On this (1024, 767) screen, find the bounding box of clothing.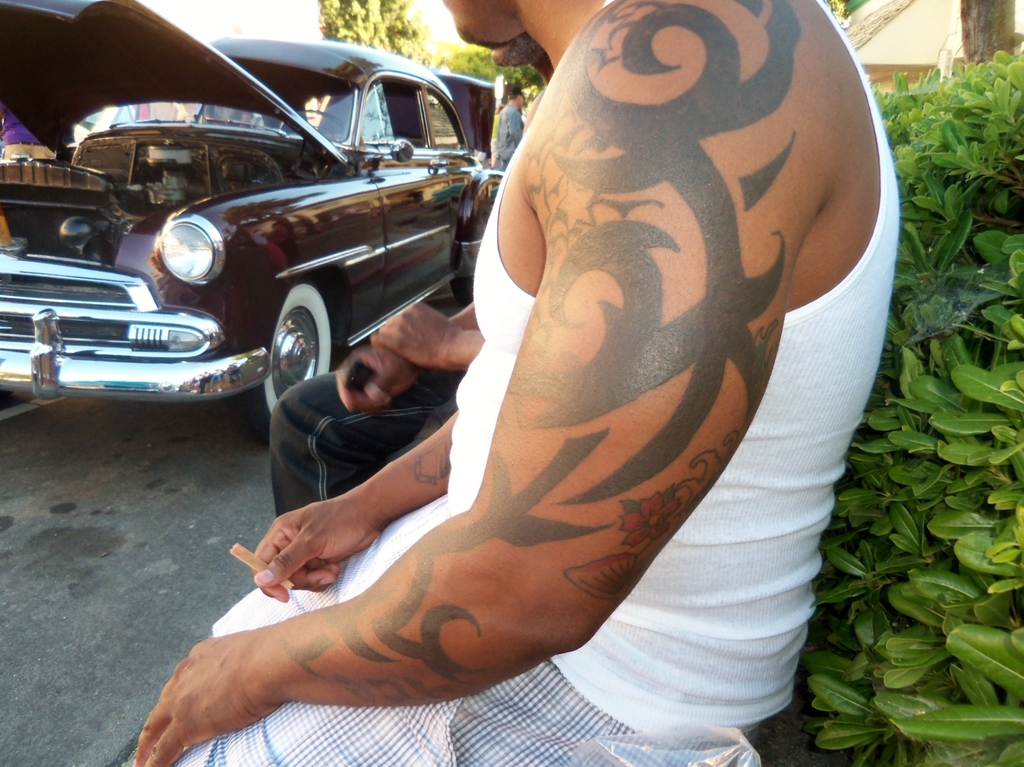
Bounding box: rect(273, 367, 468, 515).
